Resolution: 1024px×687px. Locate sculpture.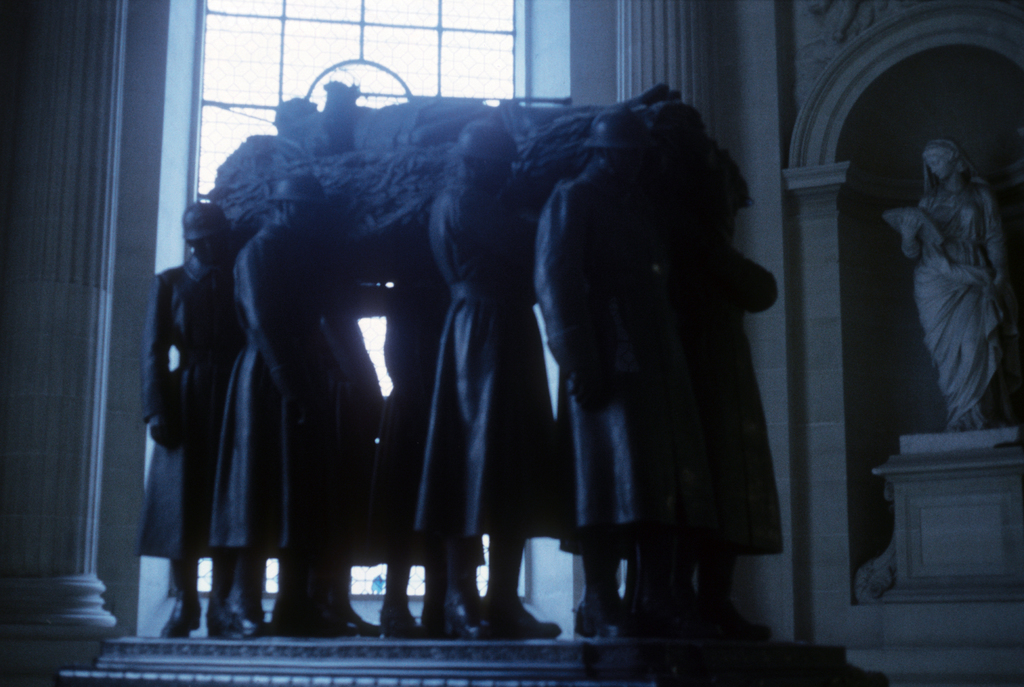
677, 156, 797, 627.
